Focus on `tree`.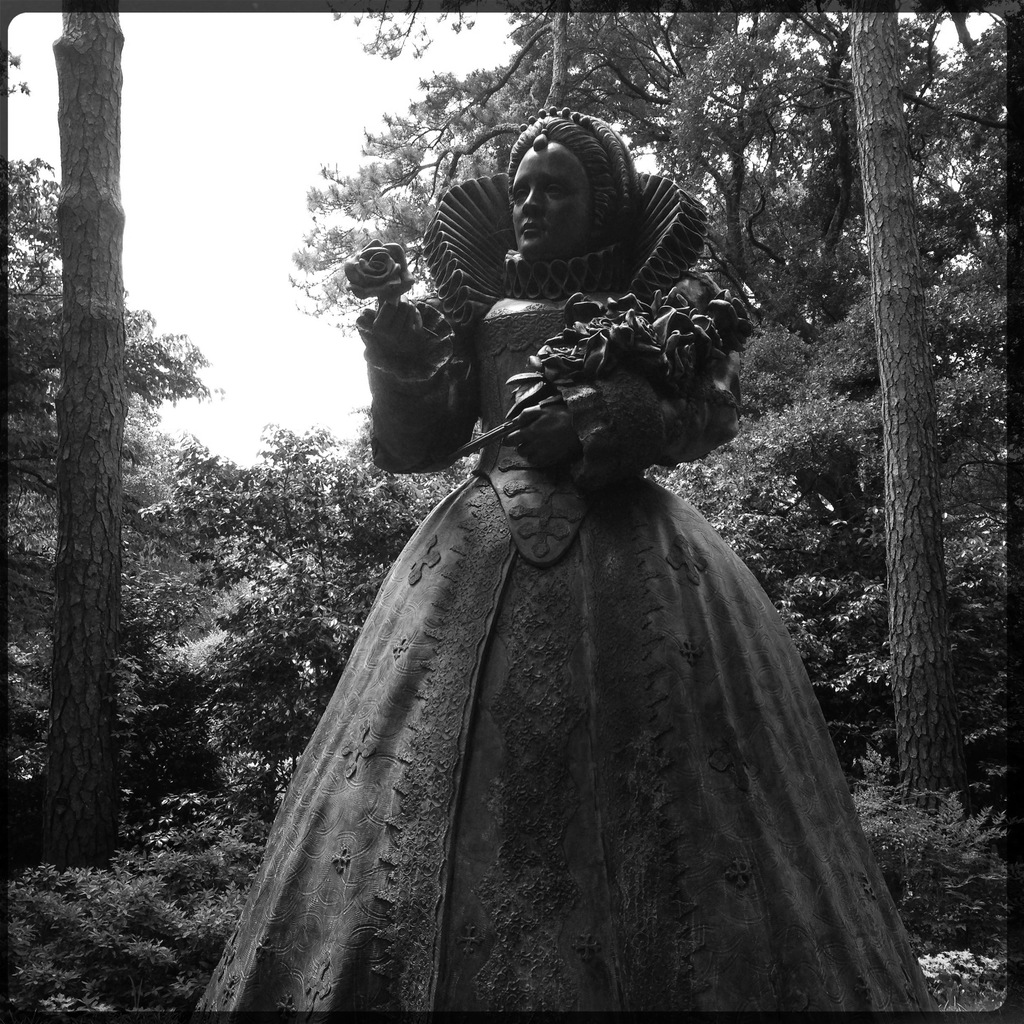
Focused at crop(0, 396, 483, 1023).
